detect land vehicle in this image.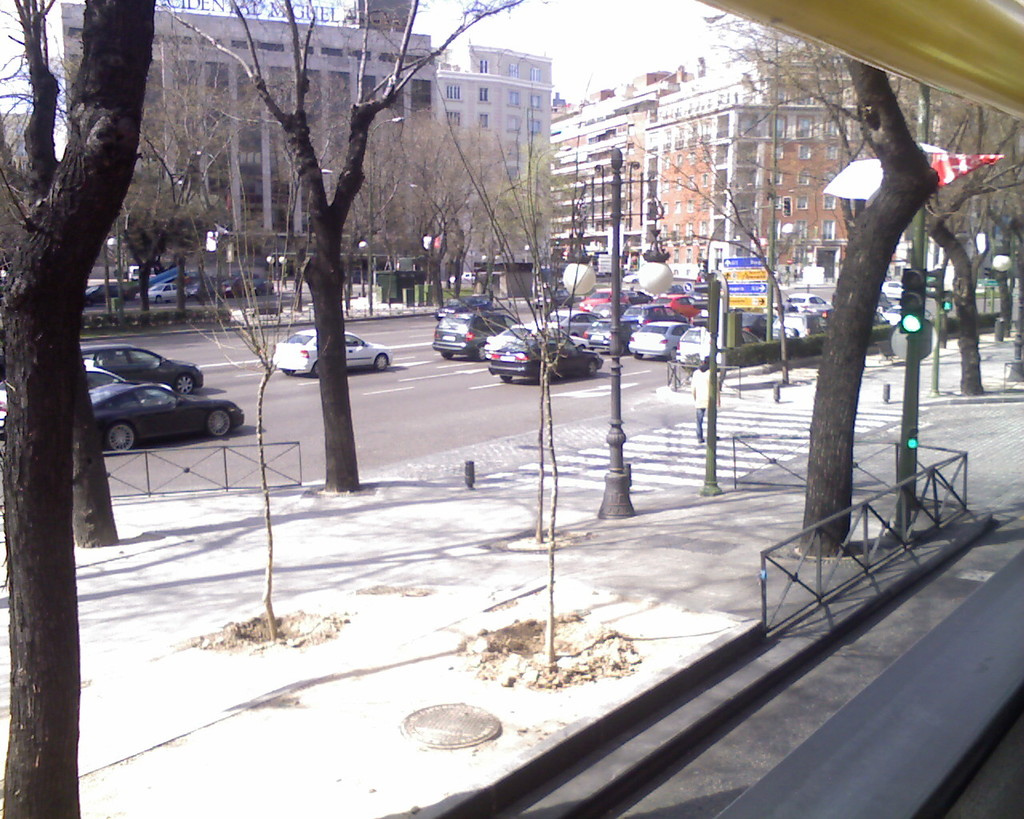
Detection: rect(626, 316, 694, 360).
